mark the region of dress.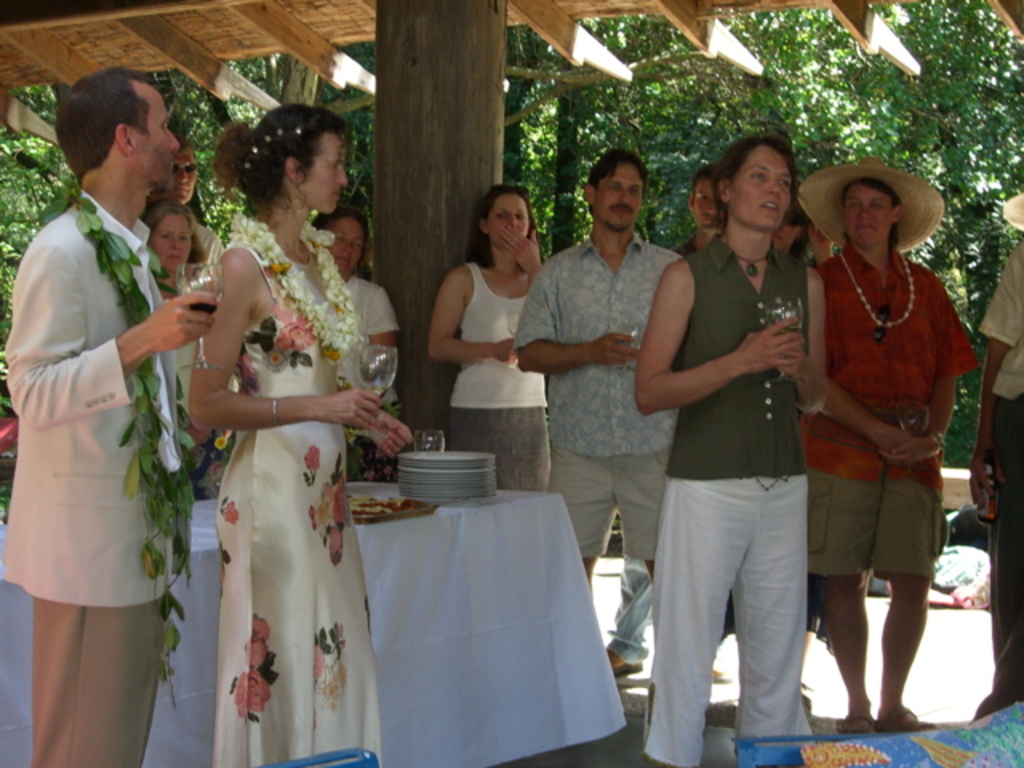
Region: bbox(213, 243, 381, 766).
